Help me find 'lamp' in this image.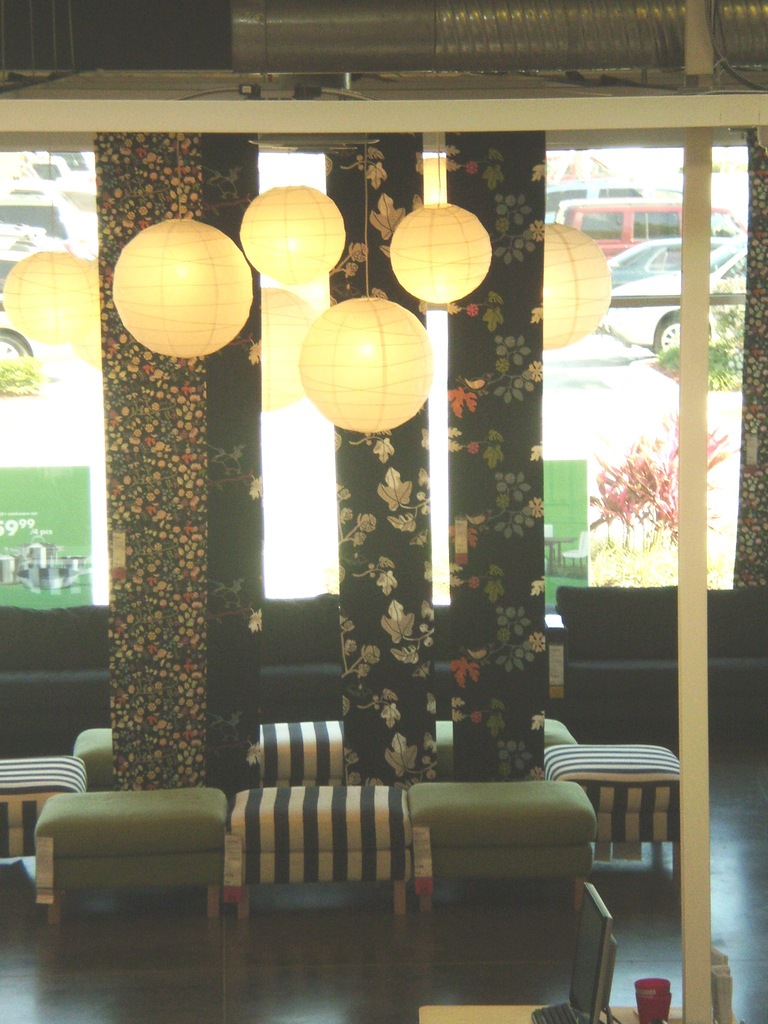
Found it: l=110, t=138, r=250, b=363.
